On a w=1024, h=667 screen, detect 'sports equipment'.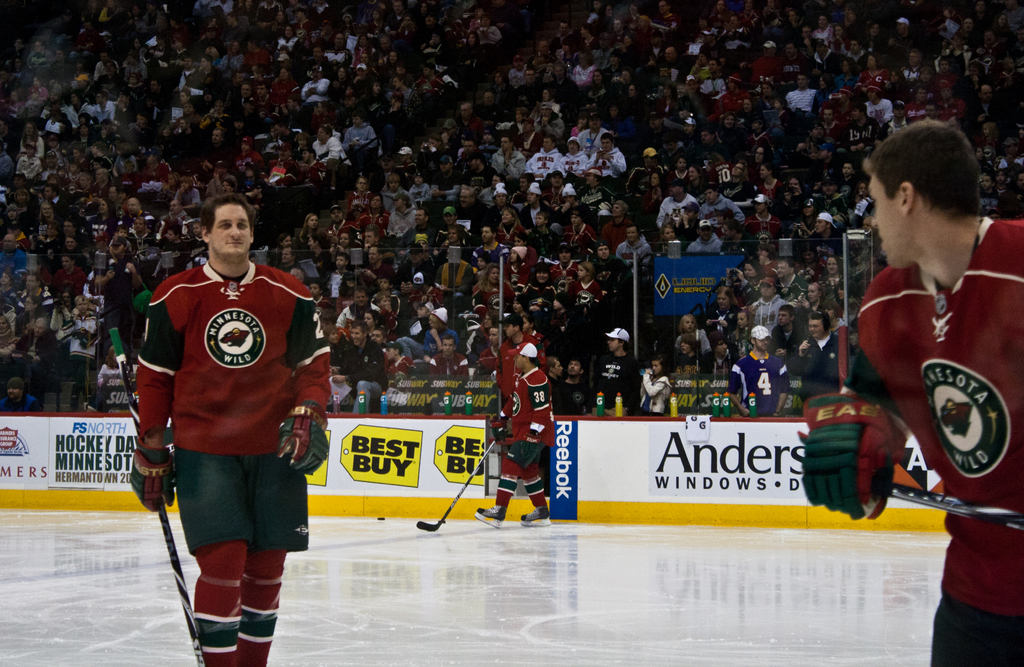
region(108, 323, 207, 666).
